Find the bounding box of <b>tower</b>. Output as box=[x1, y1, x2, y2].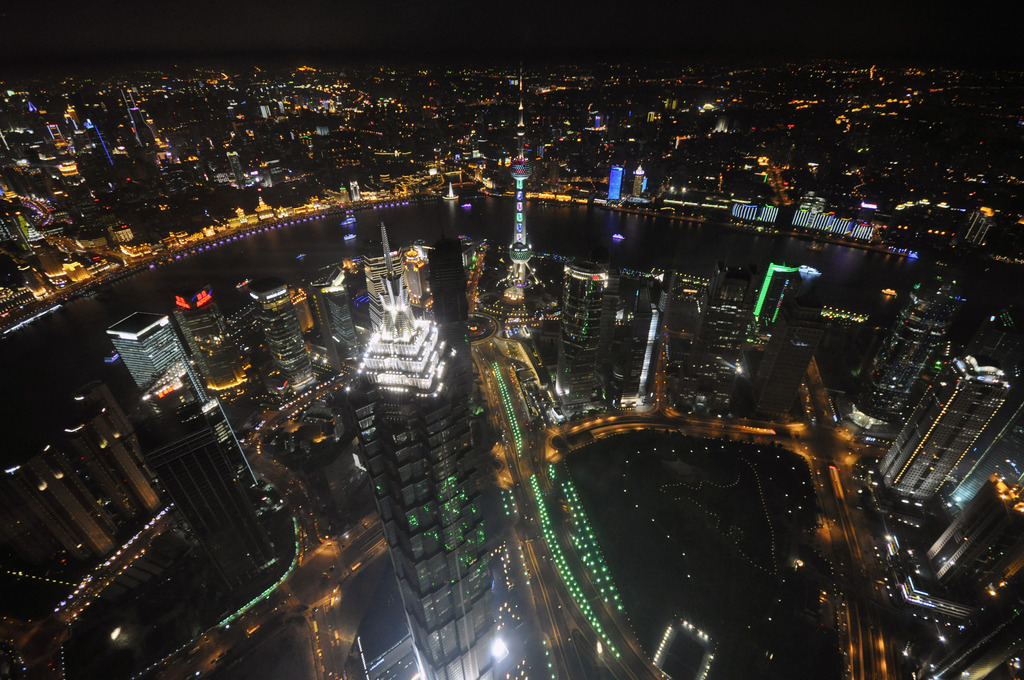
box=[104, 310, 212, 414].
